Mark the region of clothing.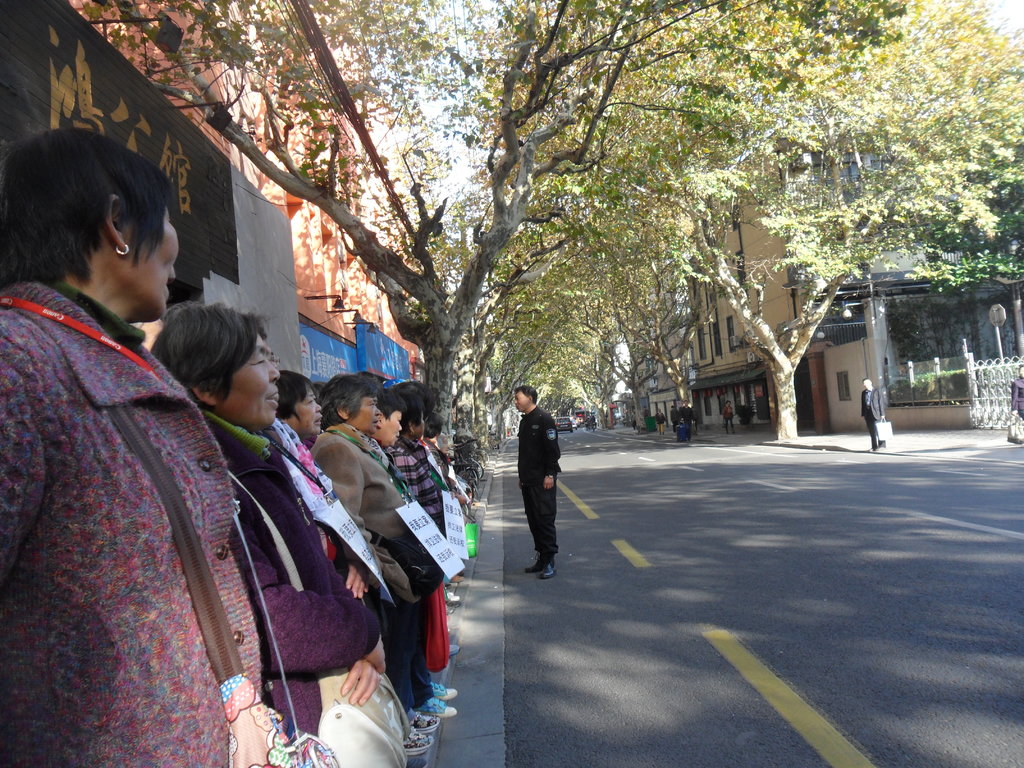
Region: (left=10, top=225, right=300, bottom=767).
